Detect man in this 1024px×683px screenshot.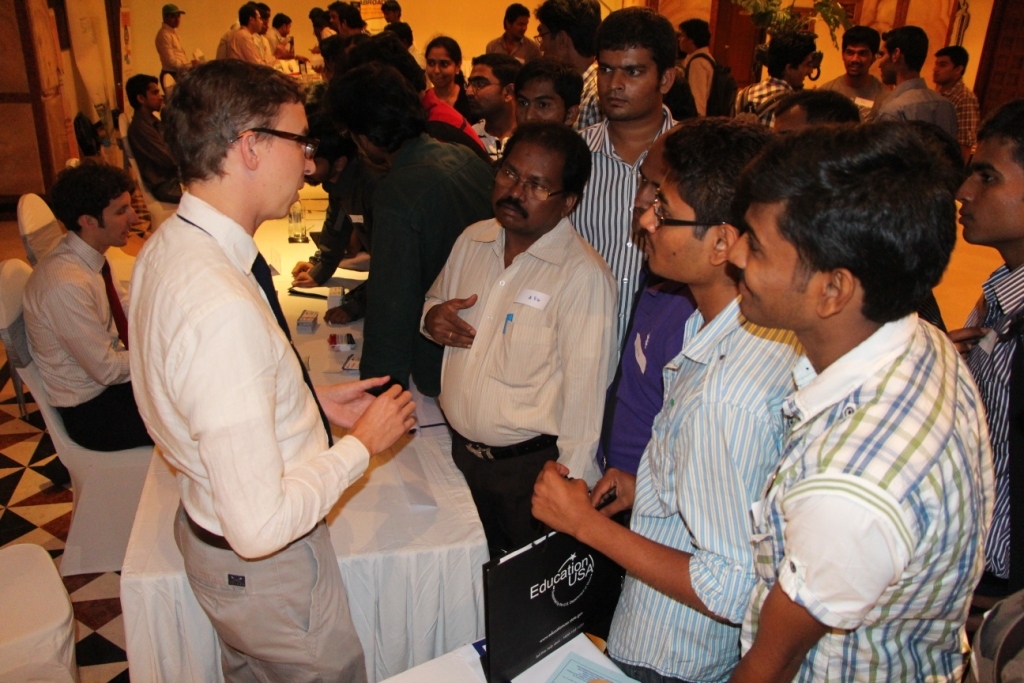
Detection: 416, 139, 607, 548.
